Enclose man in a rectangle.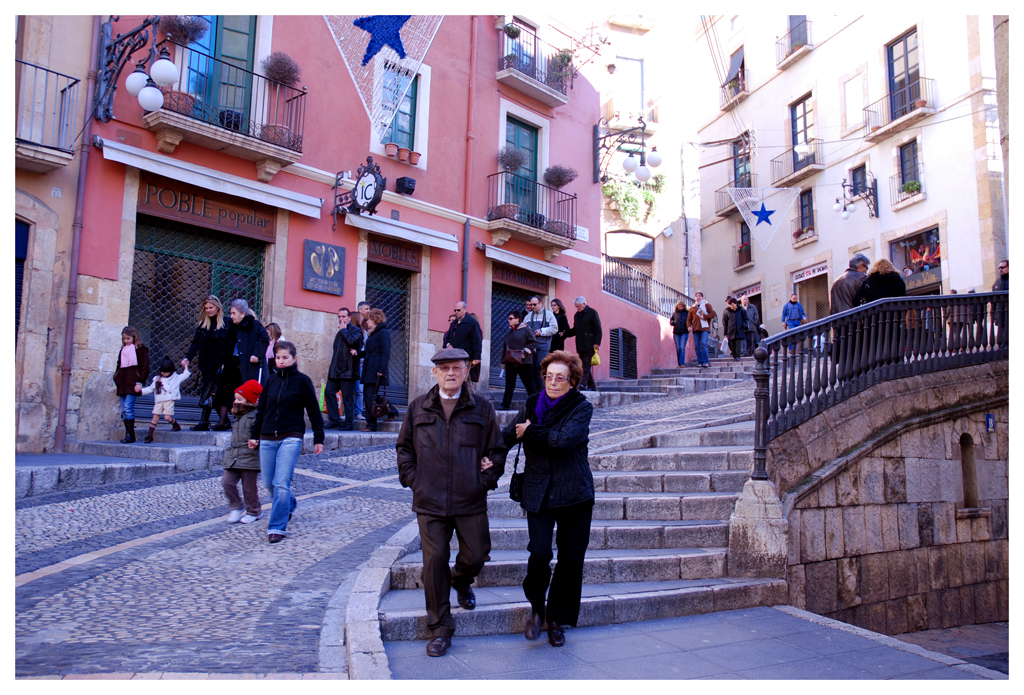
x1=397 y1=332 x2=499 y2=650.
